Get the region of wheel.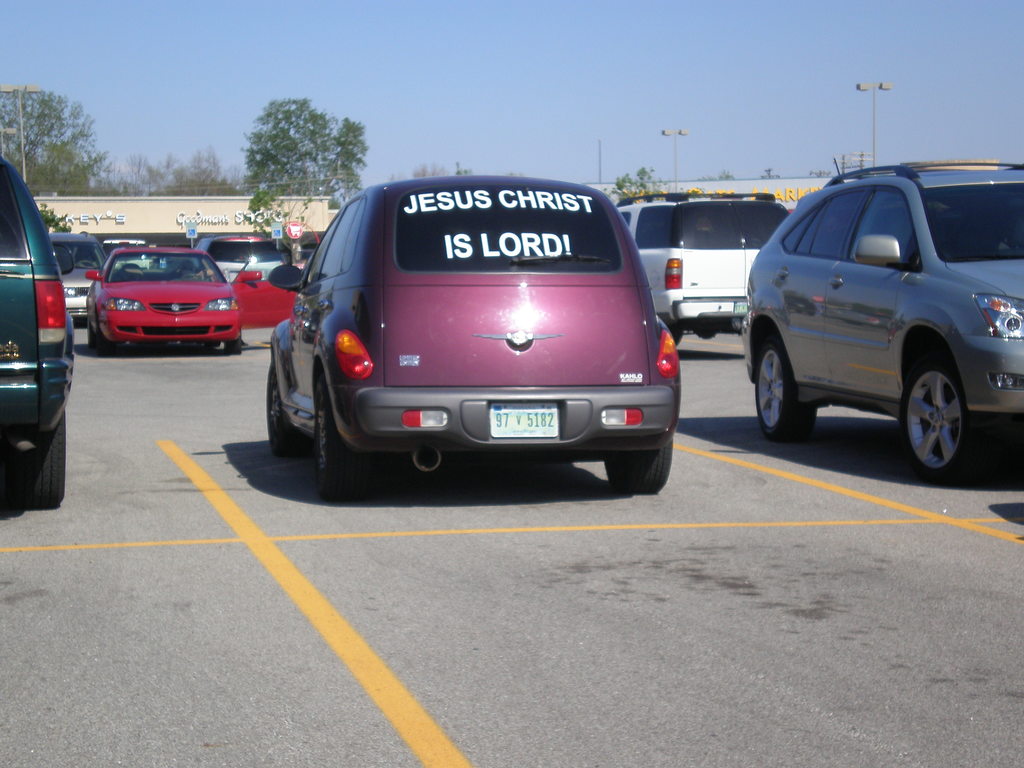
<region>898, 356, 987, 484</region>.
